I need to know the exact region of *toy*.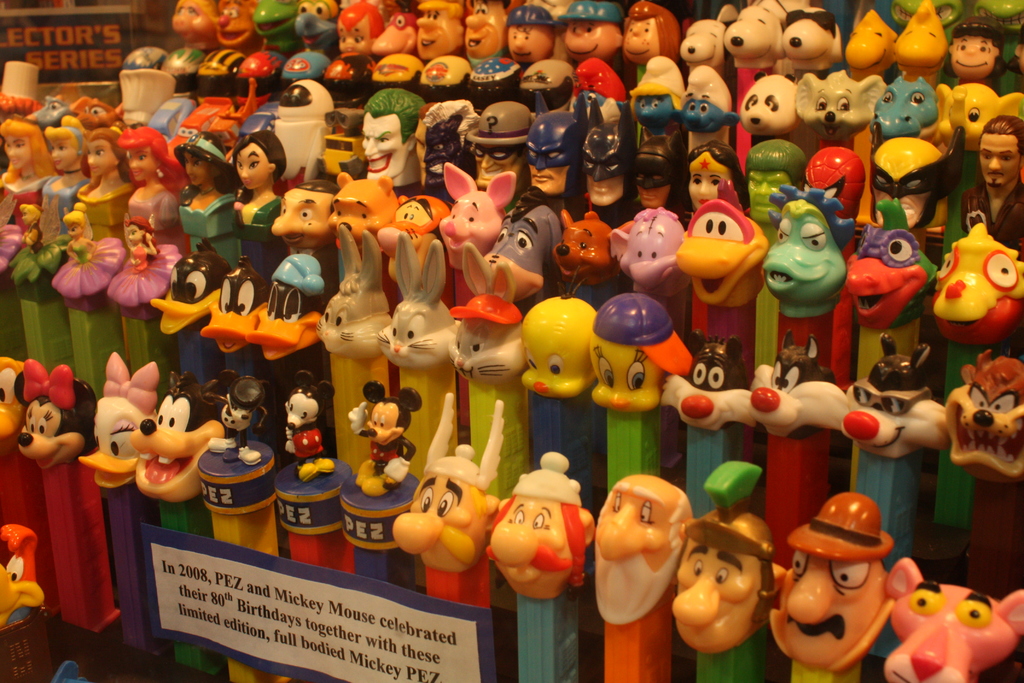
Region: left=269, top=164, right=342, bottom=265.
